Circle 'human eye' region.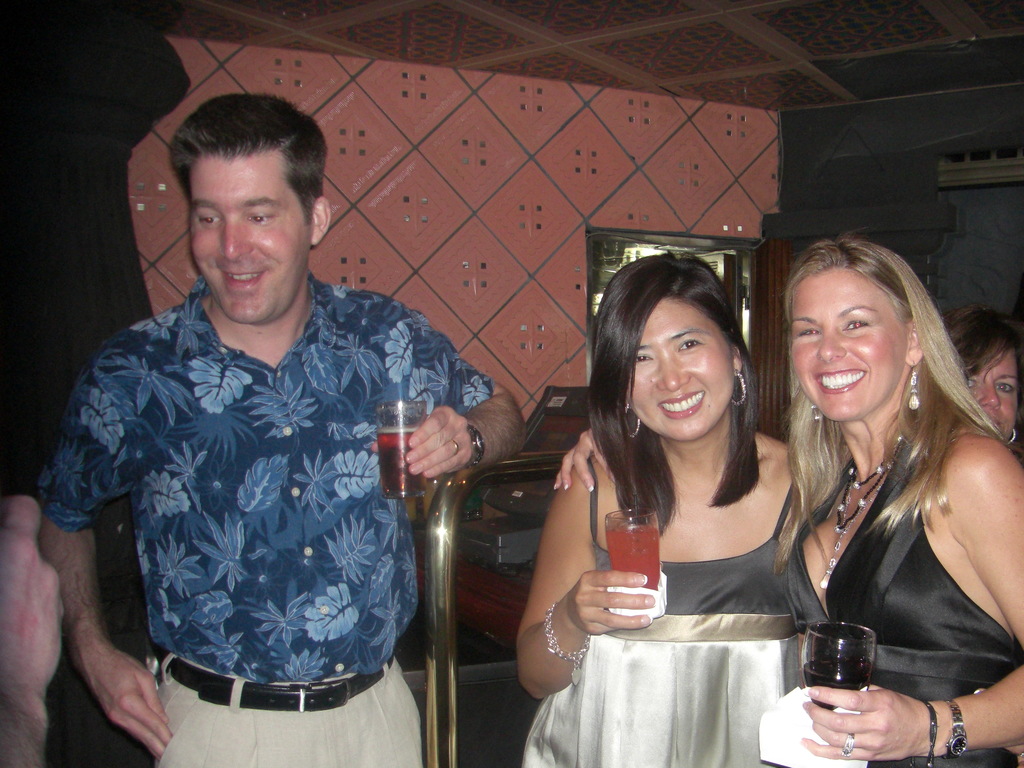
Region: 195,209,219,232.
